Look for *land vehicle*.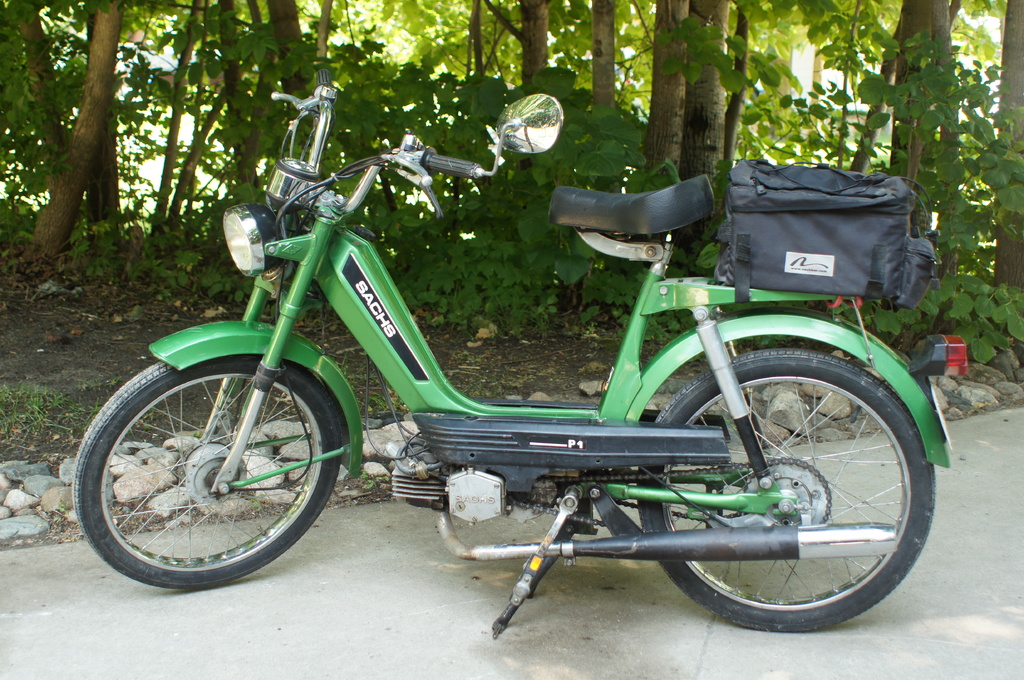
Found: l=111, t=129, r=975, b=679.
